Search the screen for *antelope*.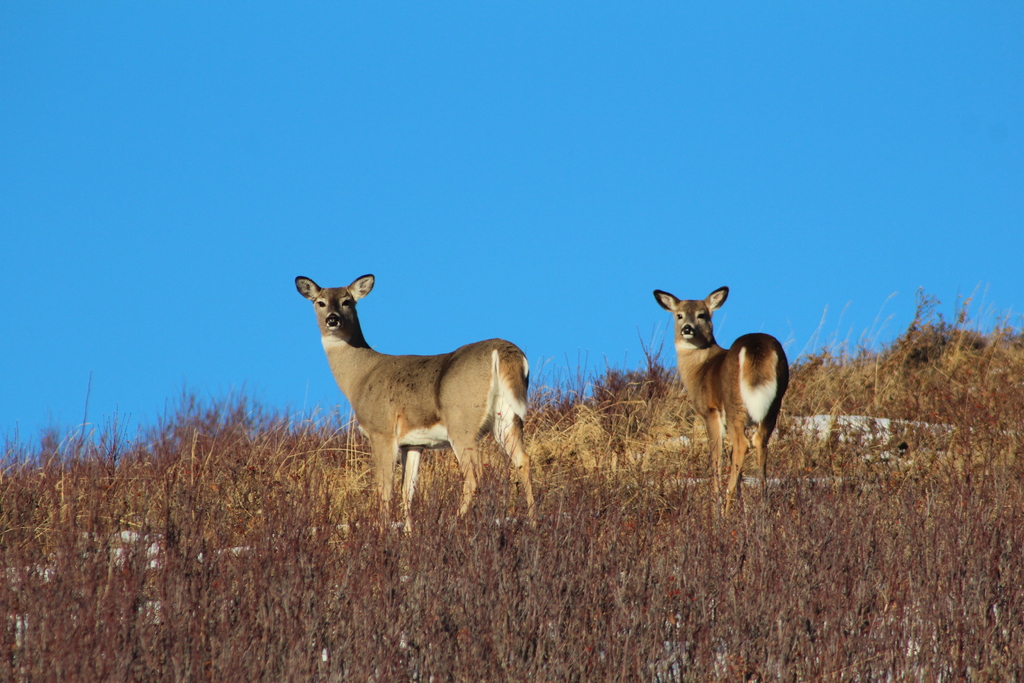
Found at 651 288 790 503.
